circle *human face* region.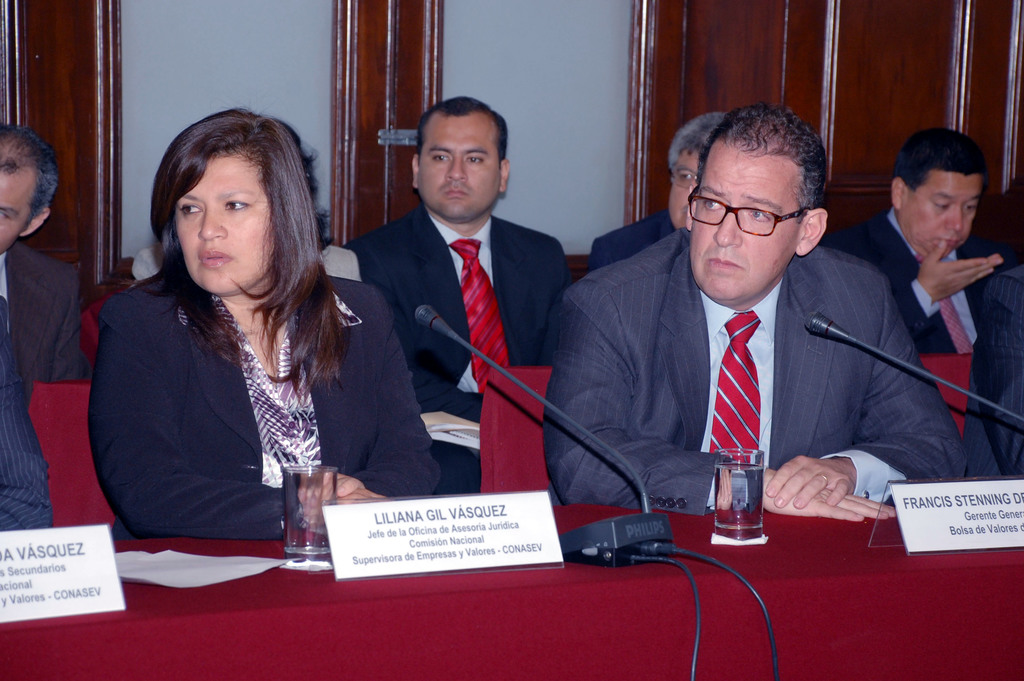
Region: BBox(175, 152, 271, 295).
